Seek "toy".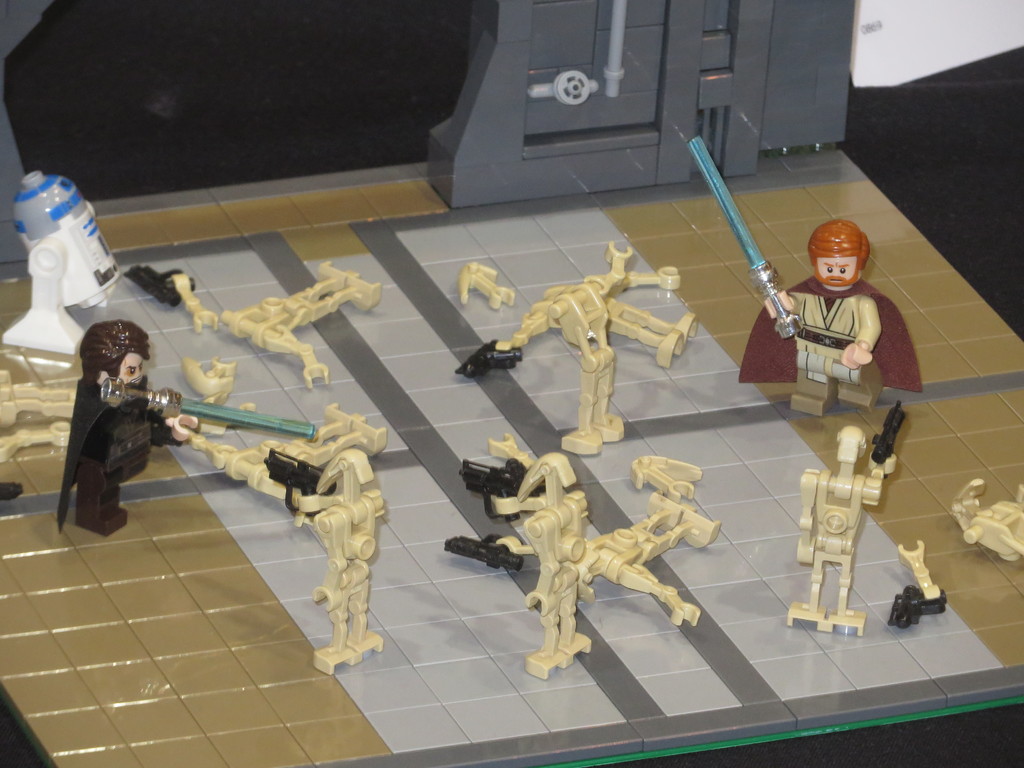
58:319:200:533.
